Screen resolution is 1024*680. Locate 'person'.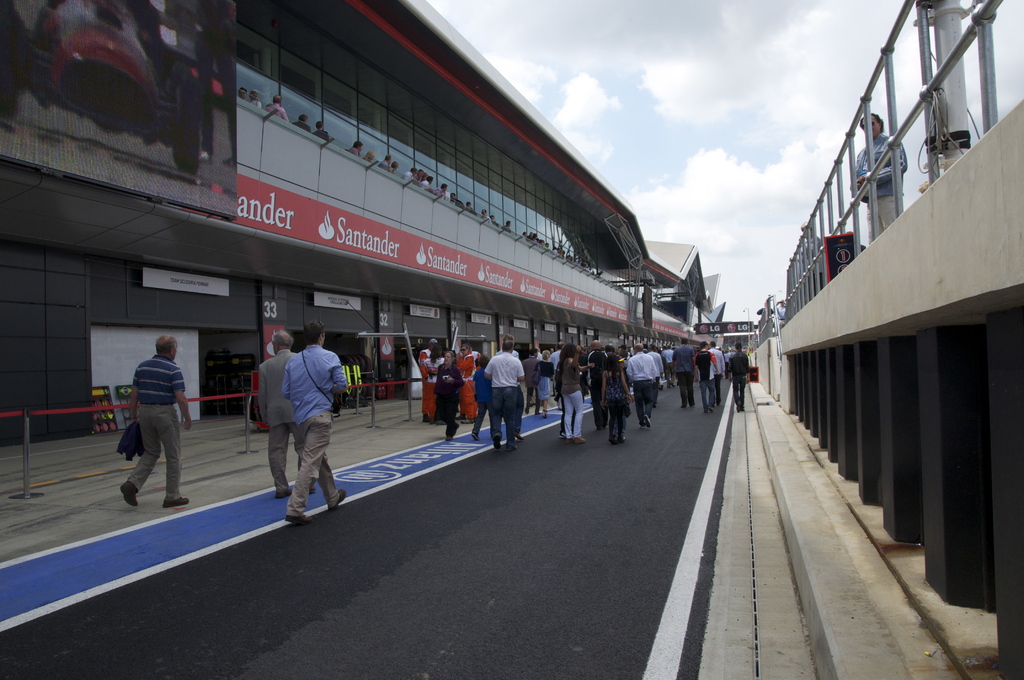
{"x1": 699, "y1": 334, "x2": 714, "y2": 410}.
